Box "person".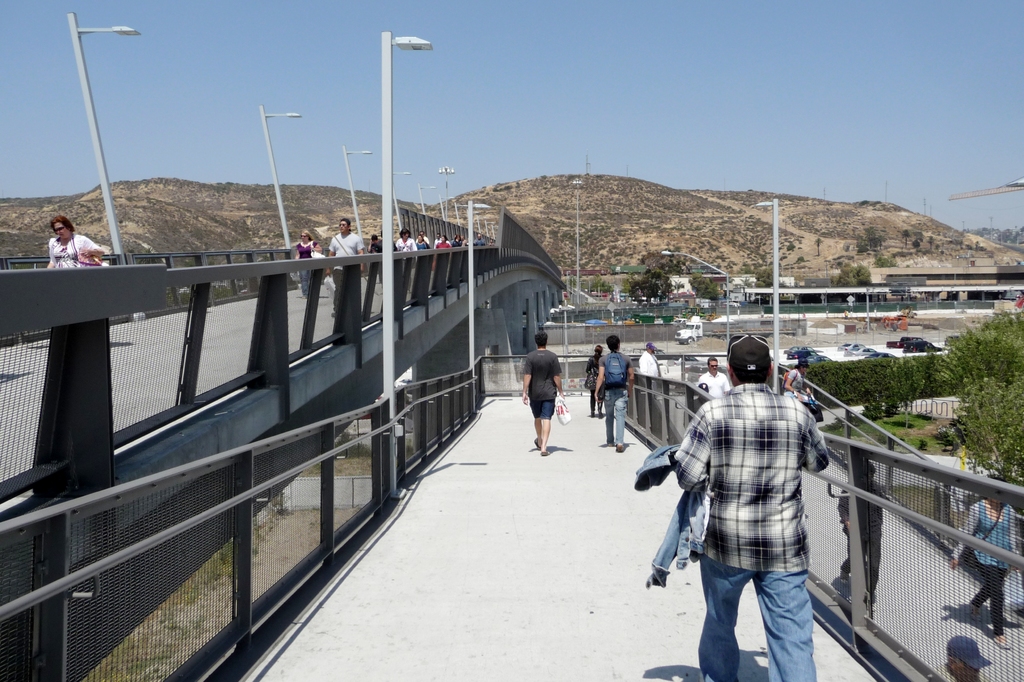
BBox(412, 232, 429, 249).
